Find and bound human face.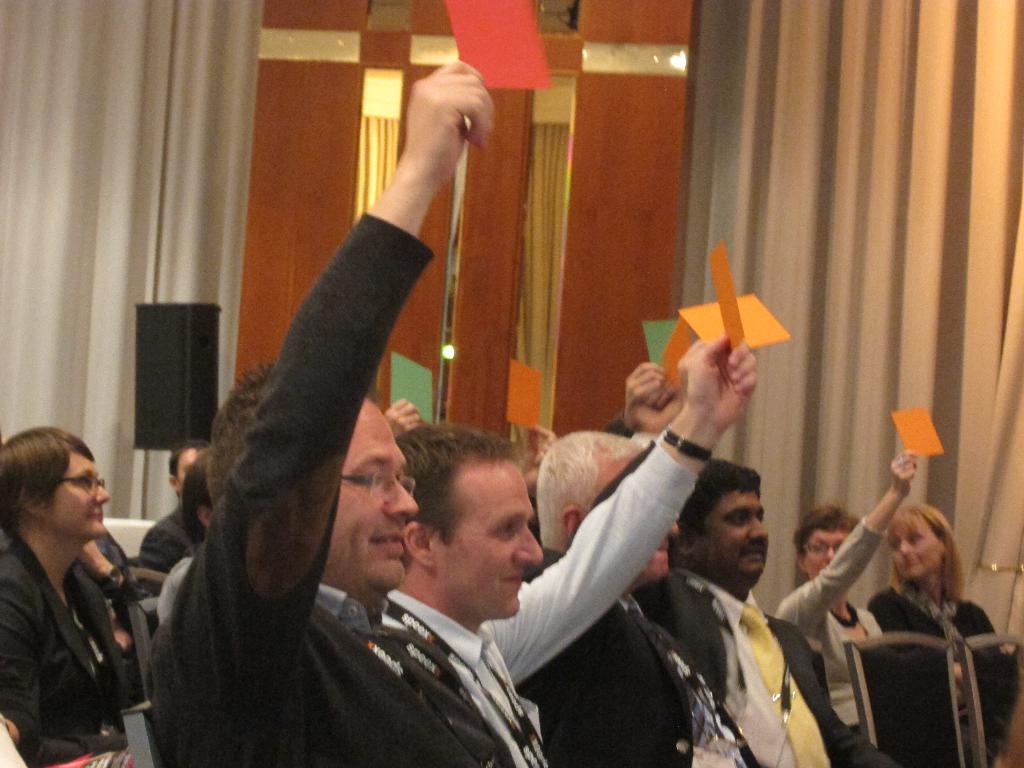
Bound: 48,456,110,538.
